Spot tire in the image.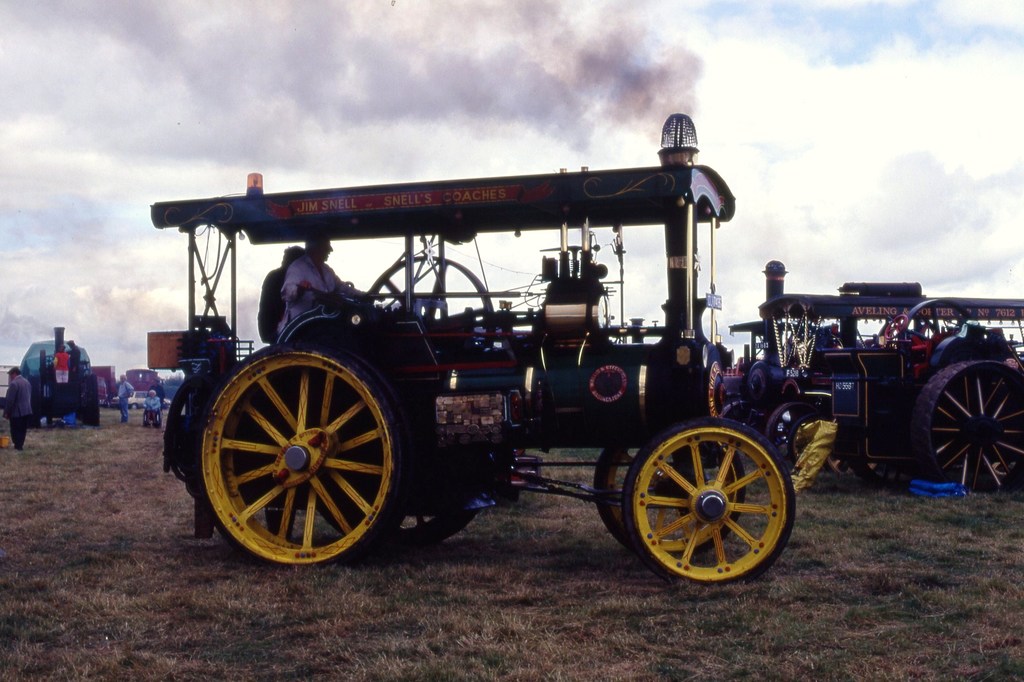
tire found at pyautogui.locateOnScreen(193, 338, 411, 562).
